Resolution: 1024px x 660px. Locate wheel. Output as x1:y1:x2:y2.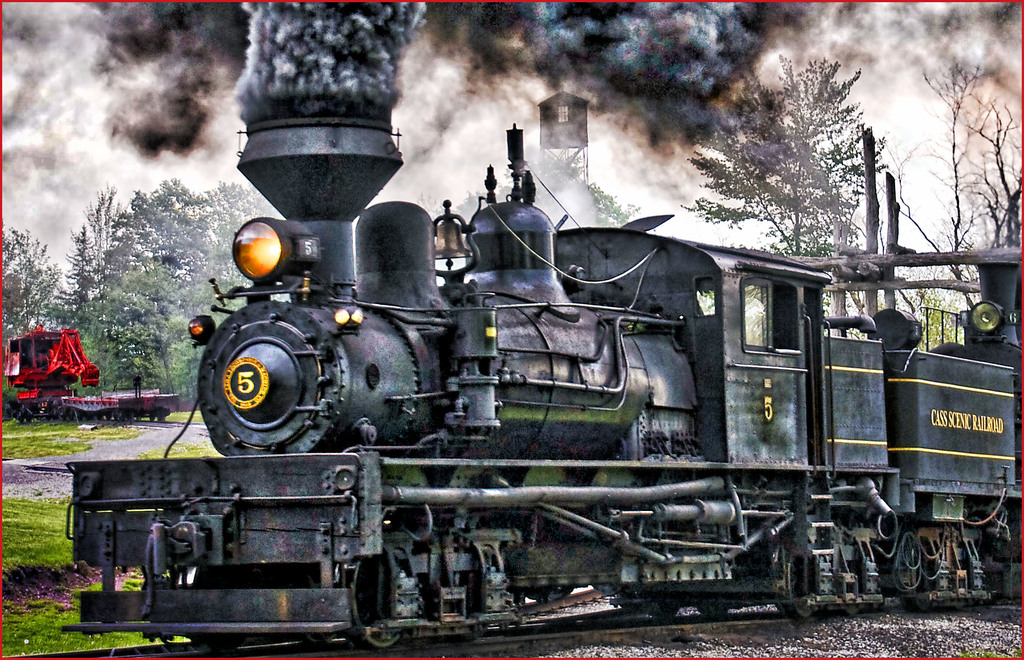
784:566:825:620.
